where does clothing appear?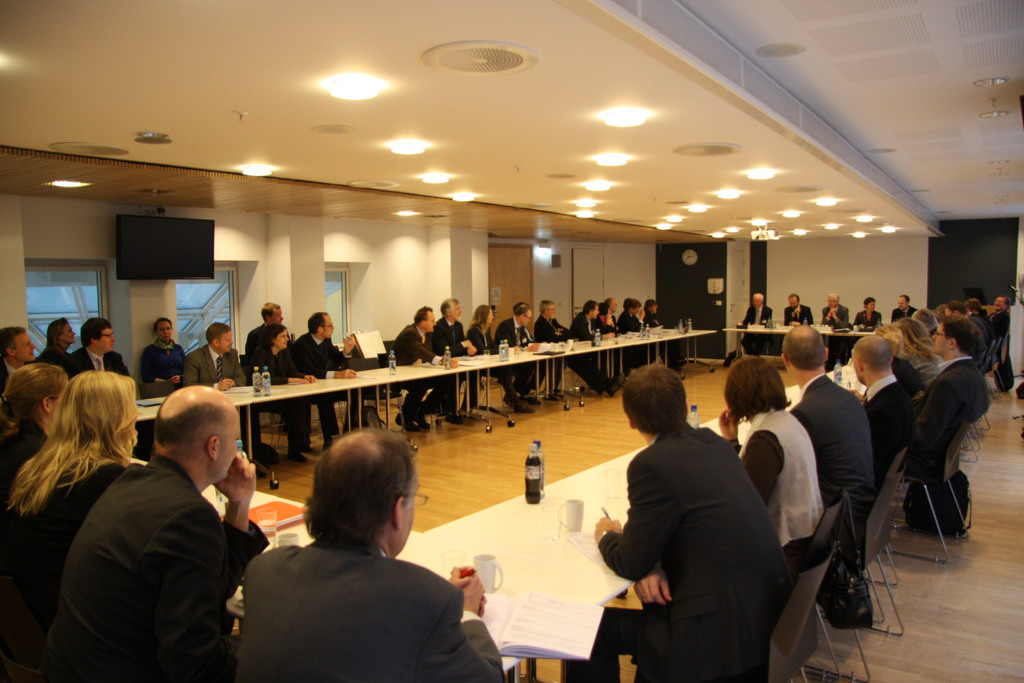
Appears at 49, 411, 248, 677.
